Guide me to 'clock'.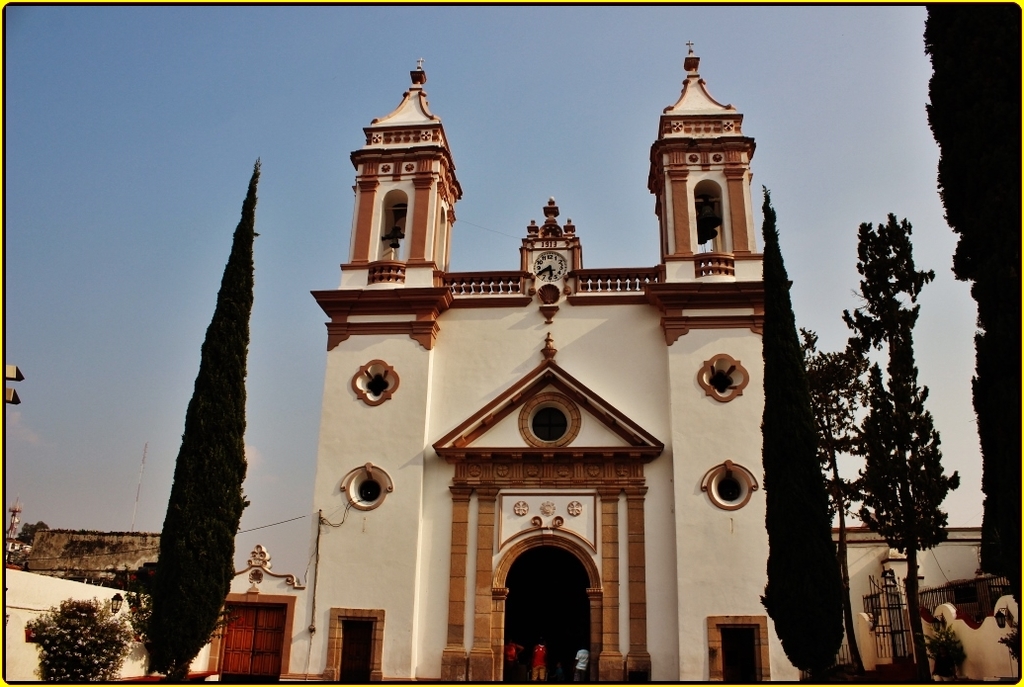
Guidance: select_region(531, 252, 566, 282).
